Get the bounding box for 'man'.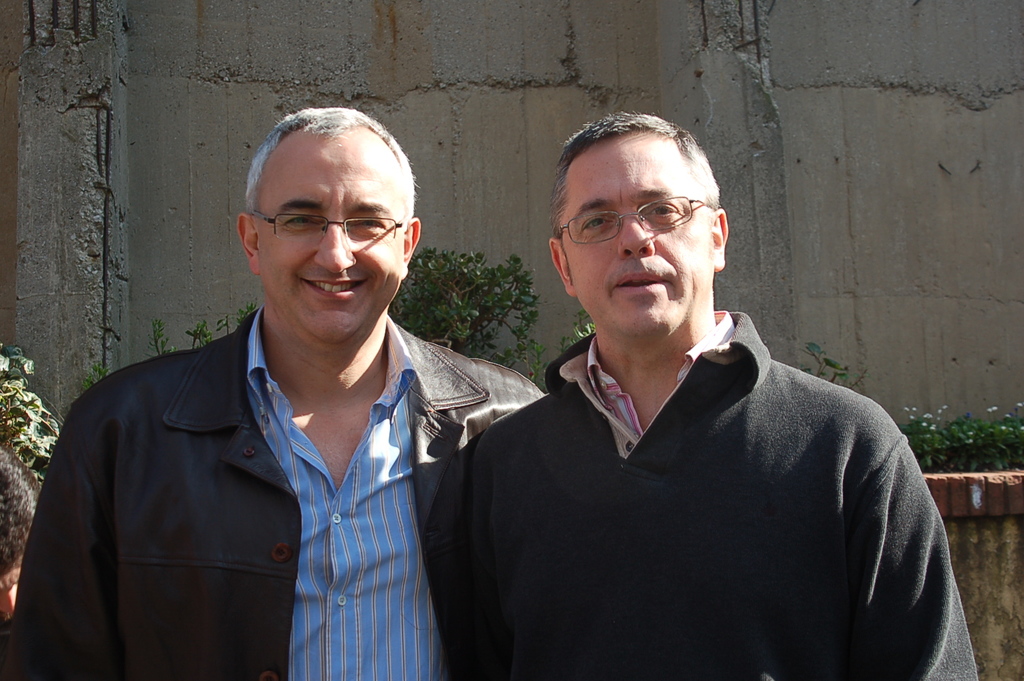
<box>473,95,963,675</box>.
